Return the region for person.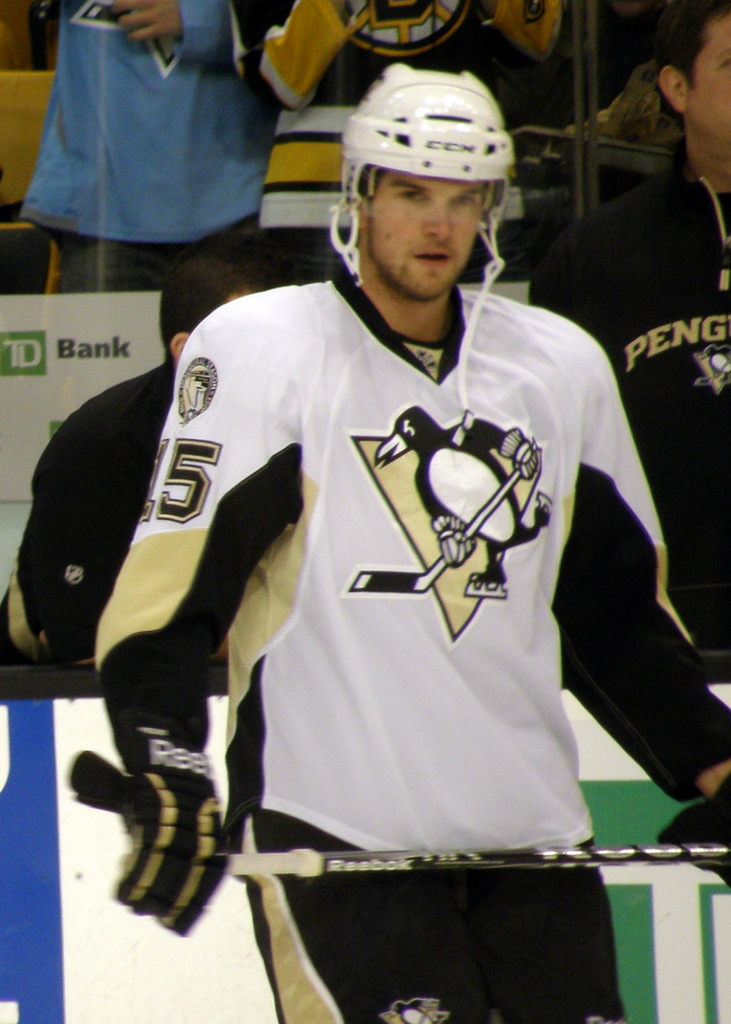
l=527, t=0, r=730, b=659.
